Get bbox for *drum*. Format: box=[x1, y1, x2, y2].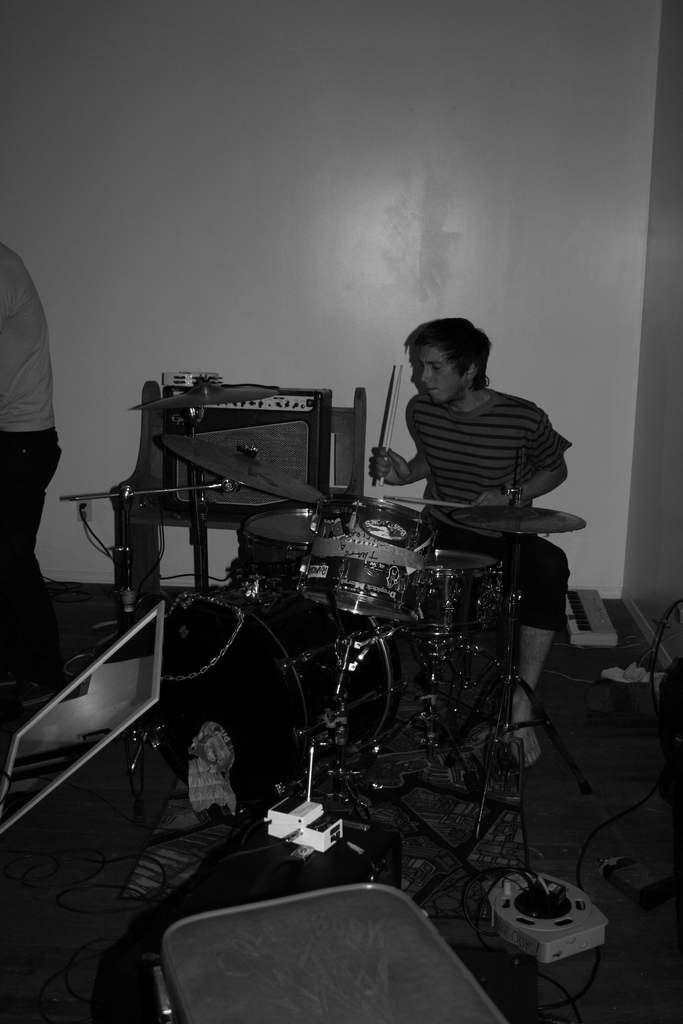
box=[231, 497, 306, 609].
